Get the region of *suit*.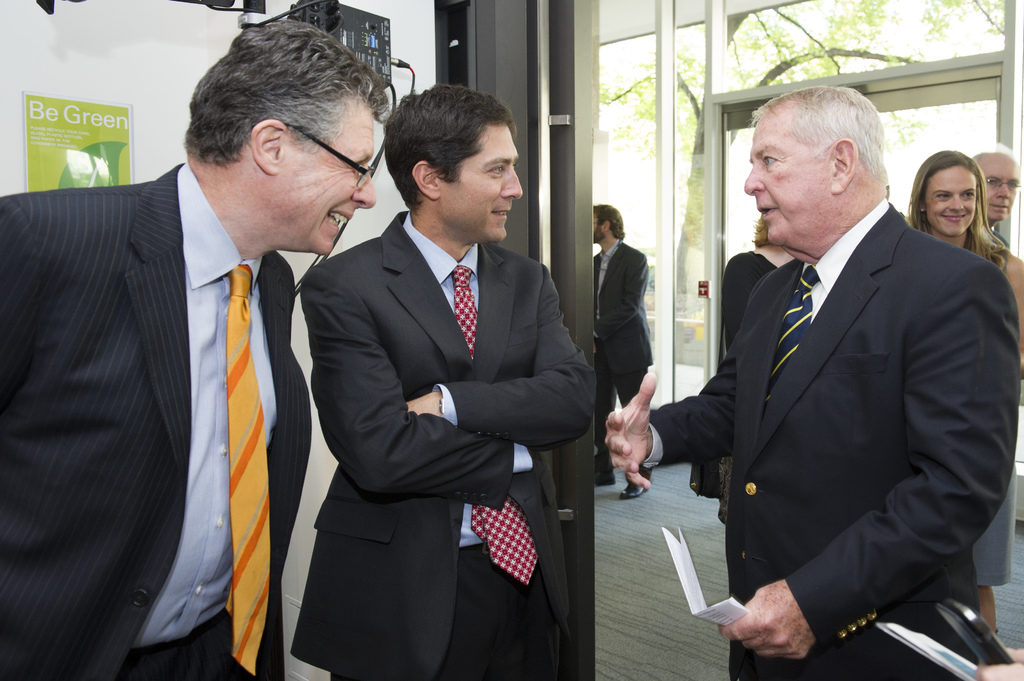
box(279, 96, 600, 668).
